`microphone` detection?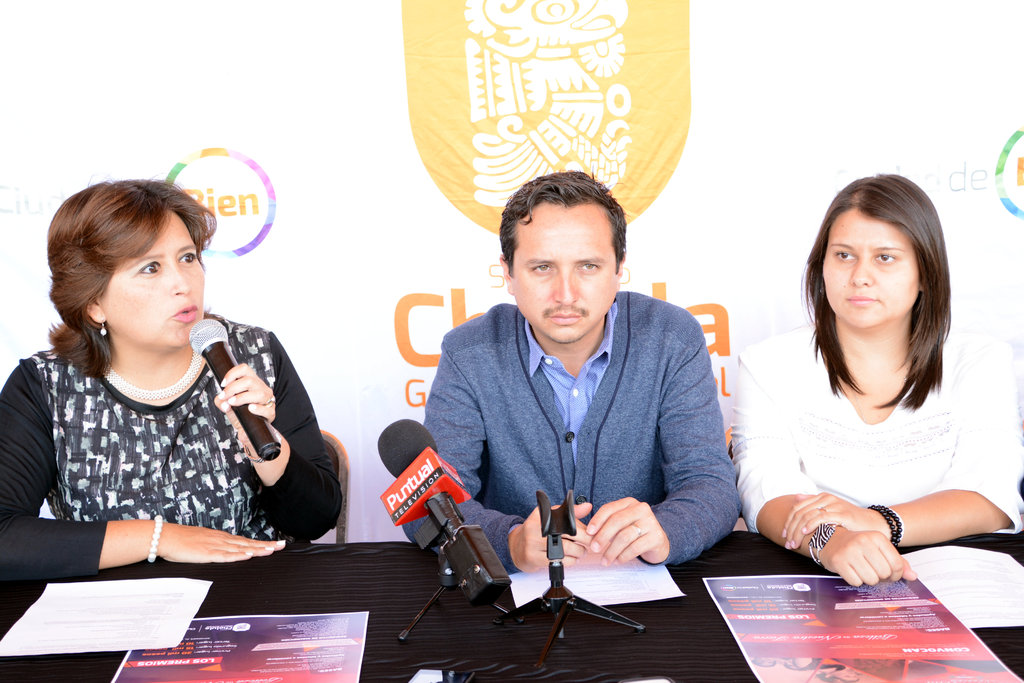
{"left": 367, "top": 412, "right": 513, "bottom": 606}
